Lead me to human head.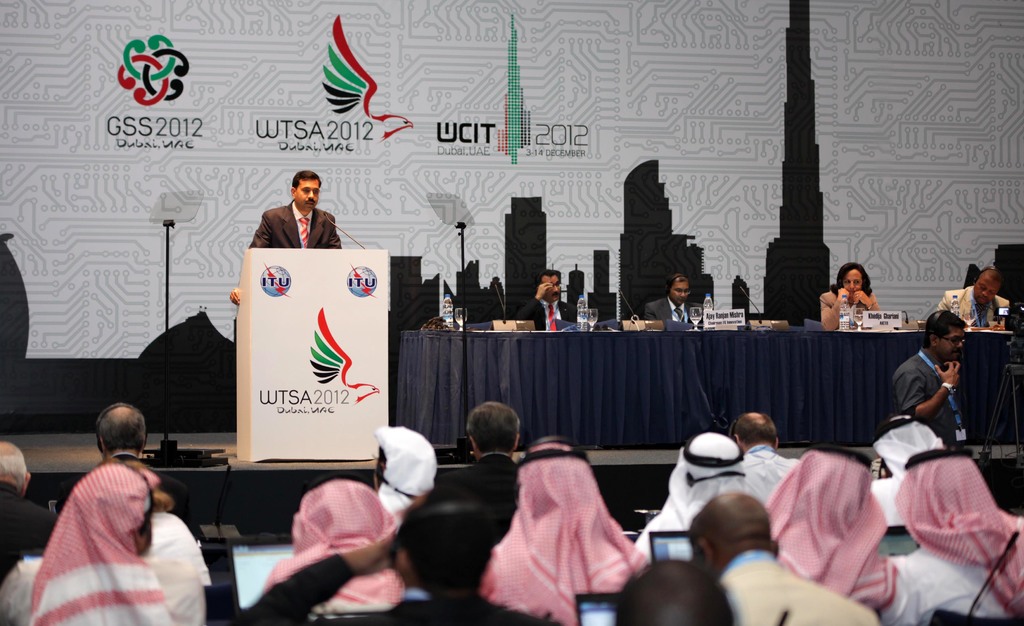
Lead to 374/425/435/512.
